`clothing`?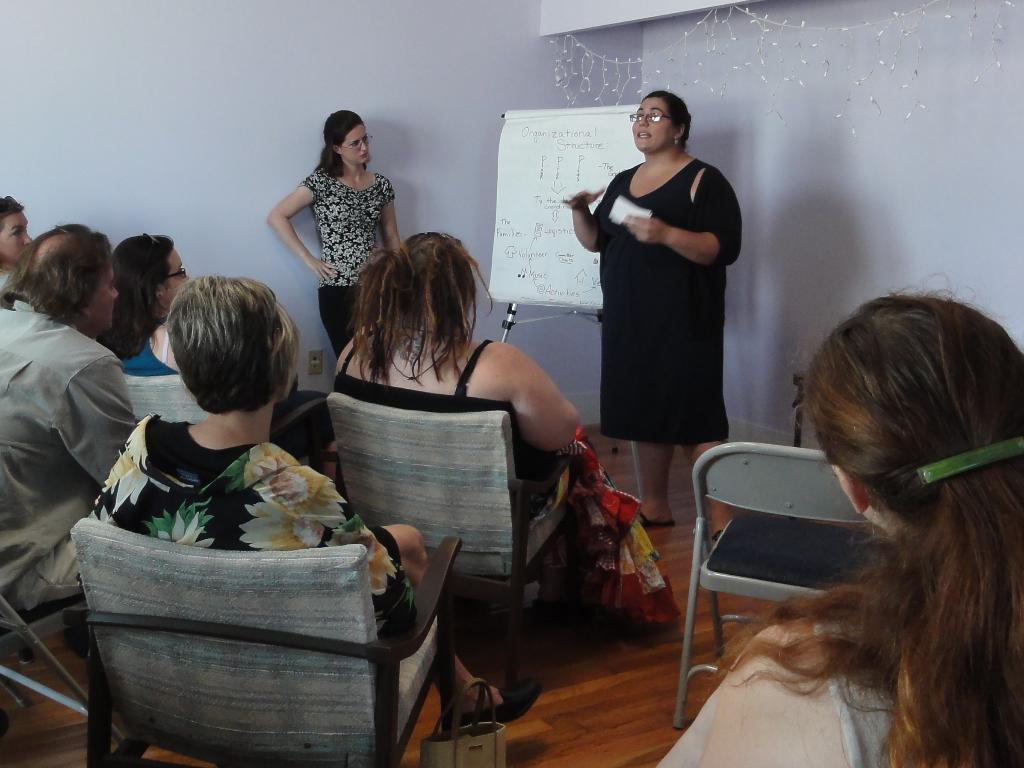
<box>321,334,685,630</box>
